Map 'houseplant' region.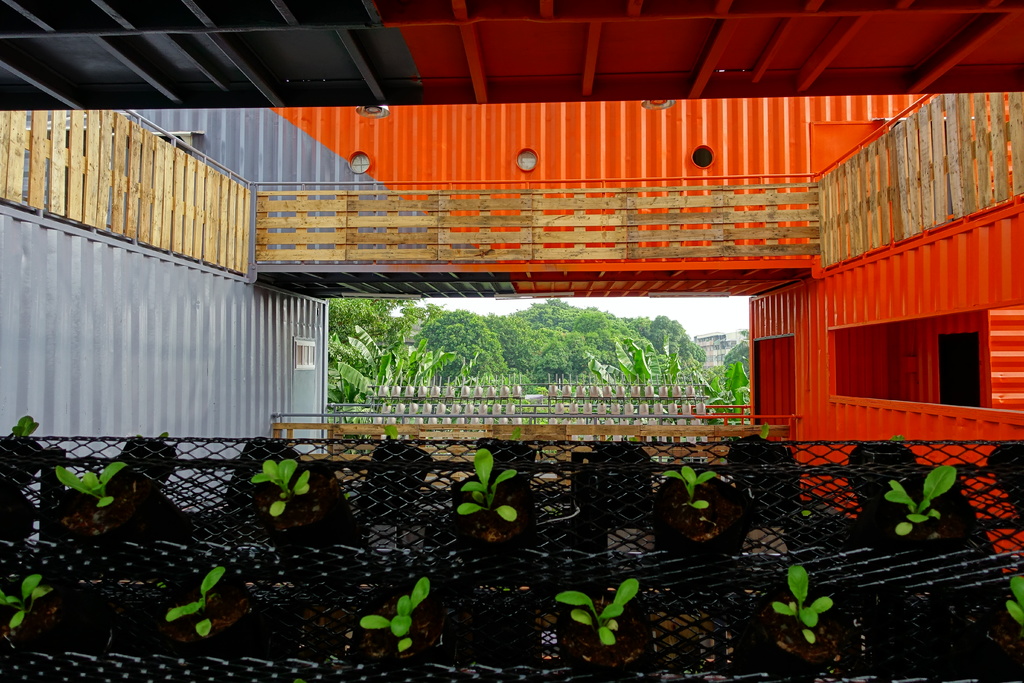
Mapped to select_region(657, 462, 747, 558).
